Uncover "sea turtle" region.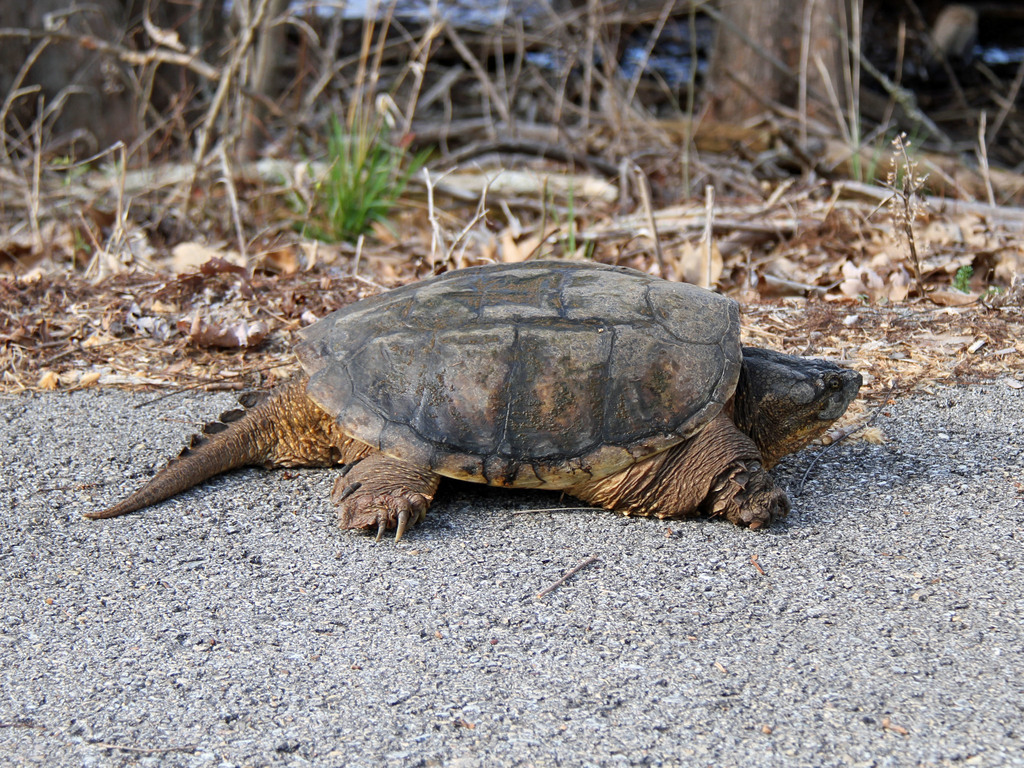
Uncovered: left=84, top=257, right=863, bottom=547.
